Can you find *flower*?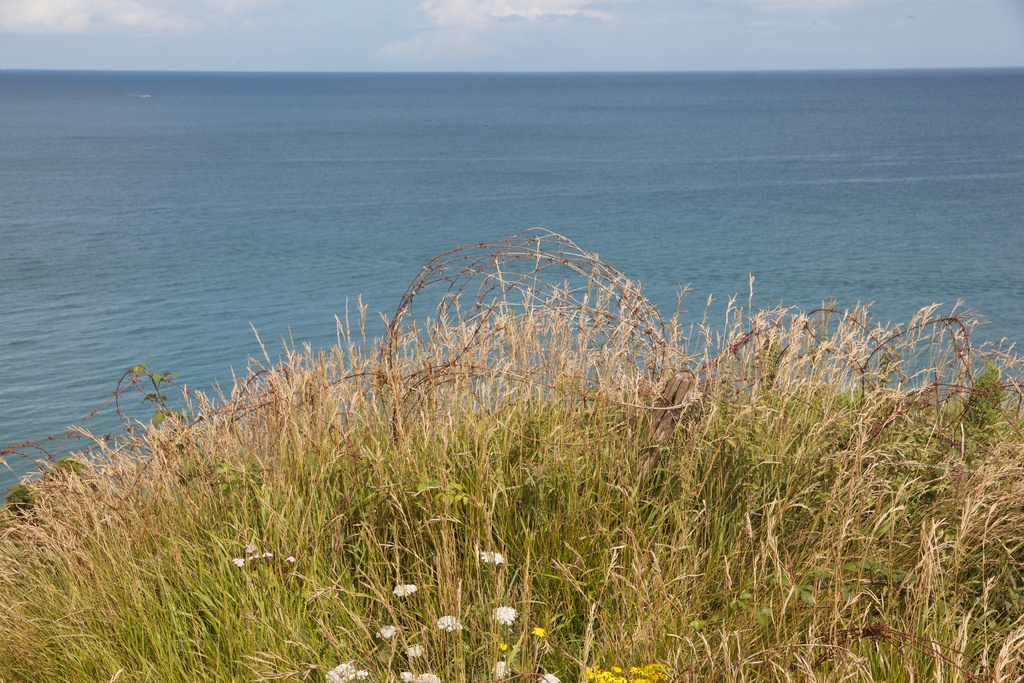
Yes, bounding box: pyautogui.locateOnScreen(394, 582, 417, 598).
